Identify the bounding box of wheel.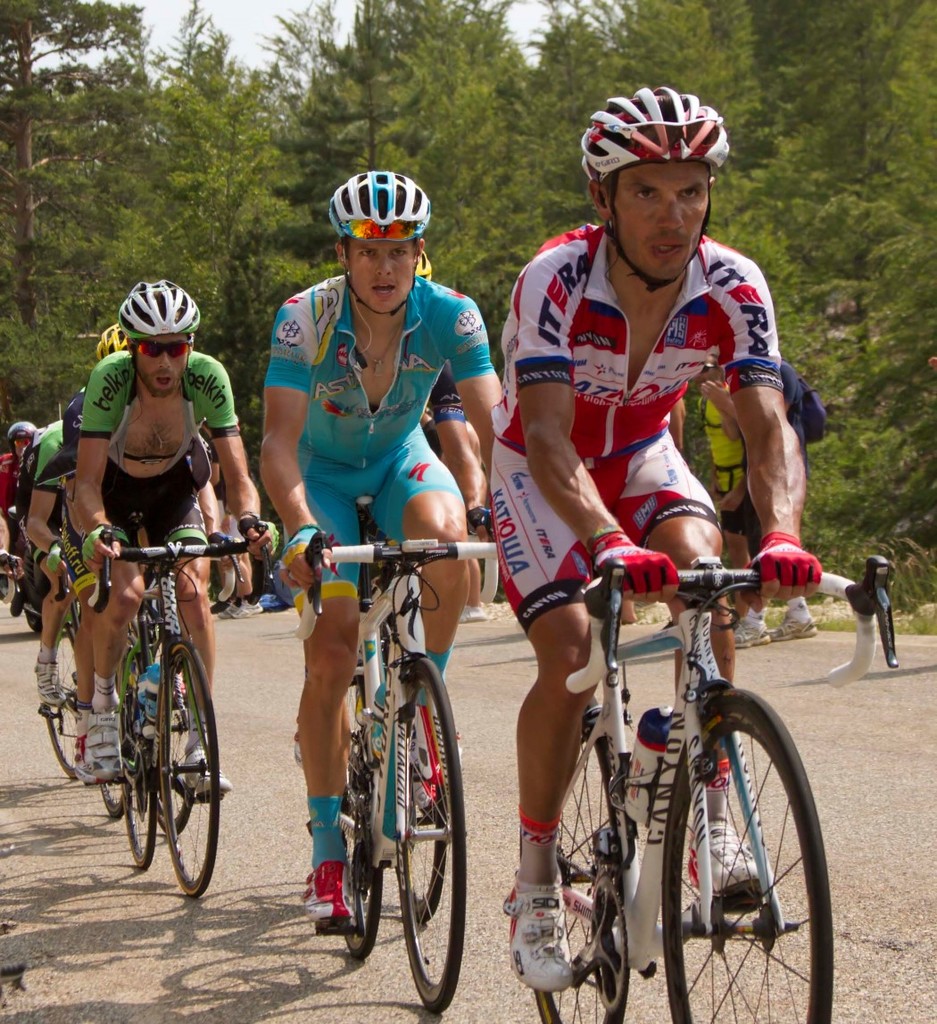
detection(387, 747, 466, 980).
